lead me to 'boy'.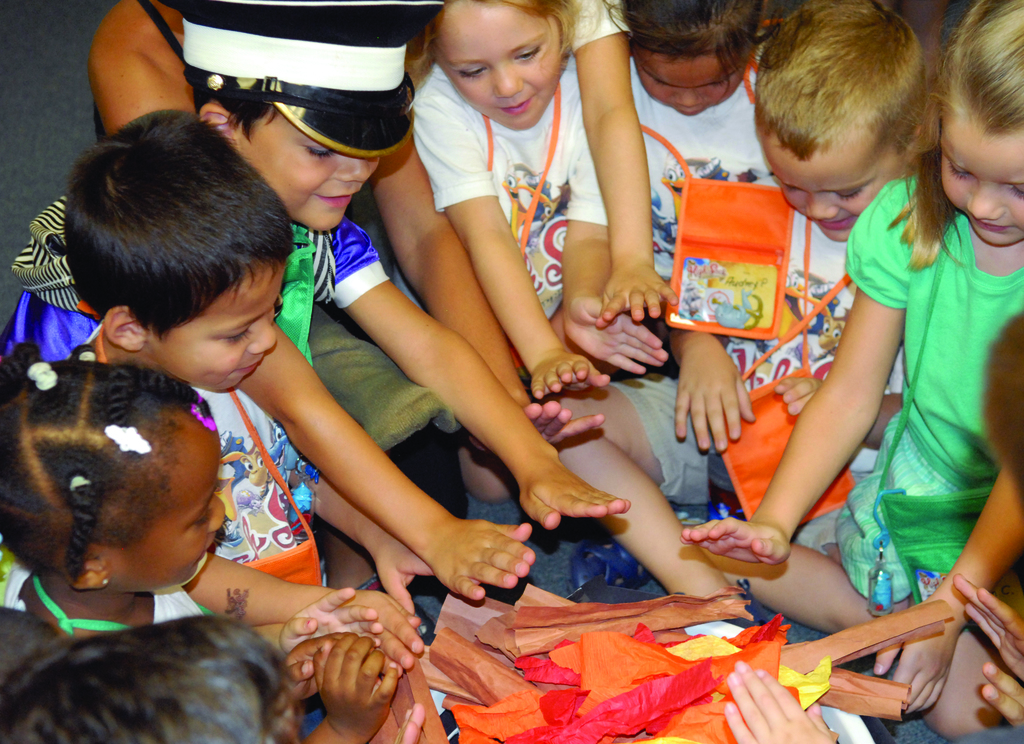
Lead to box(535, 0, 950, 620).
